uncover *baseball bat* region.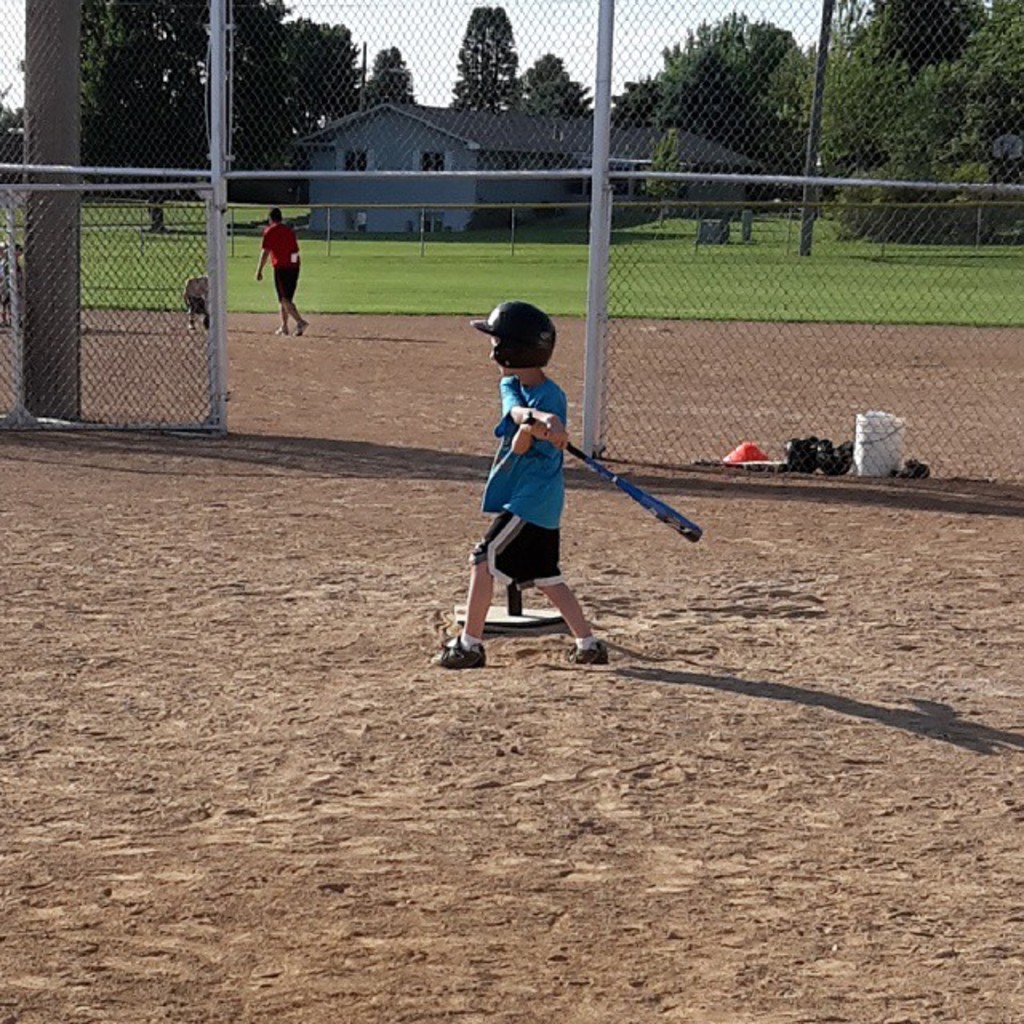
Uncovered: pyautogui.locateOnScreen(515, 406, 701, 542).
